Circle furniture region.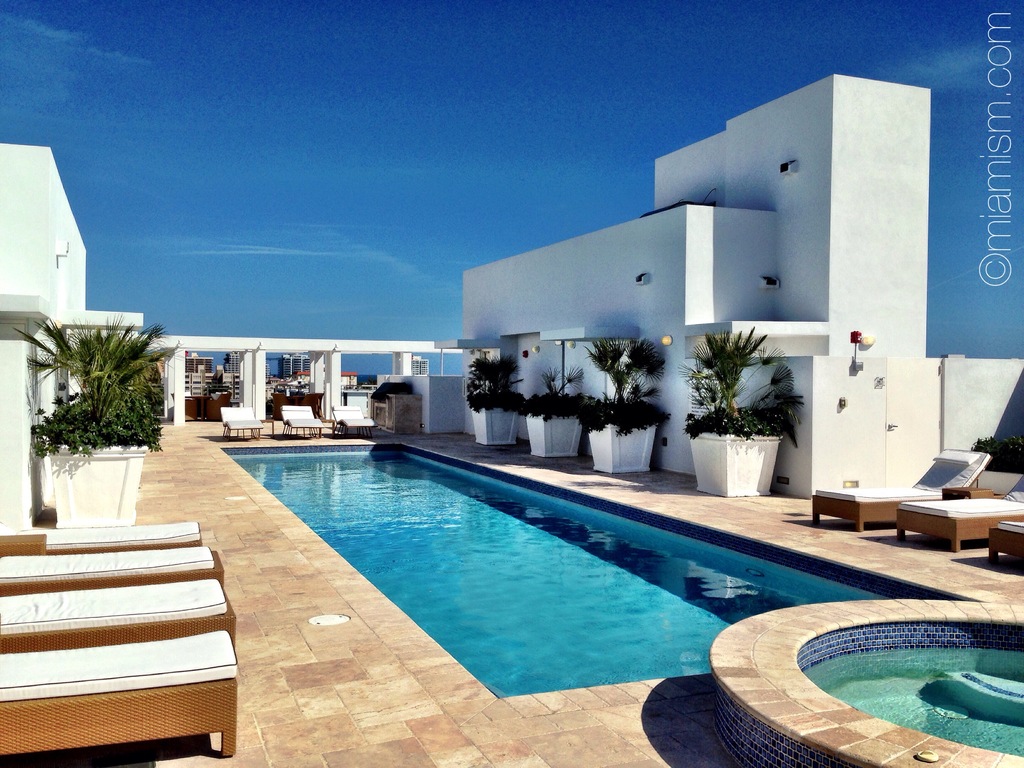
Region: box(0, 542, 221, 587).
